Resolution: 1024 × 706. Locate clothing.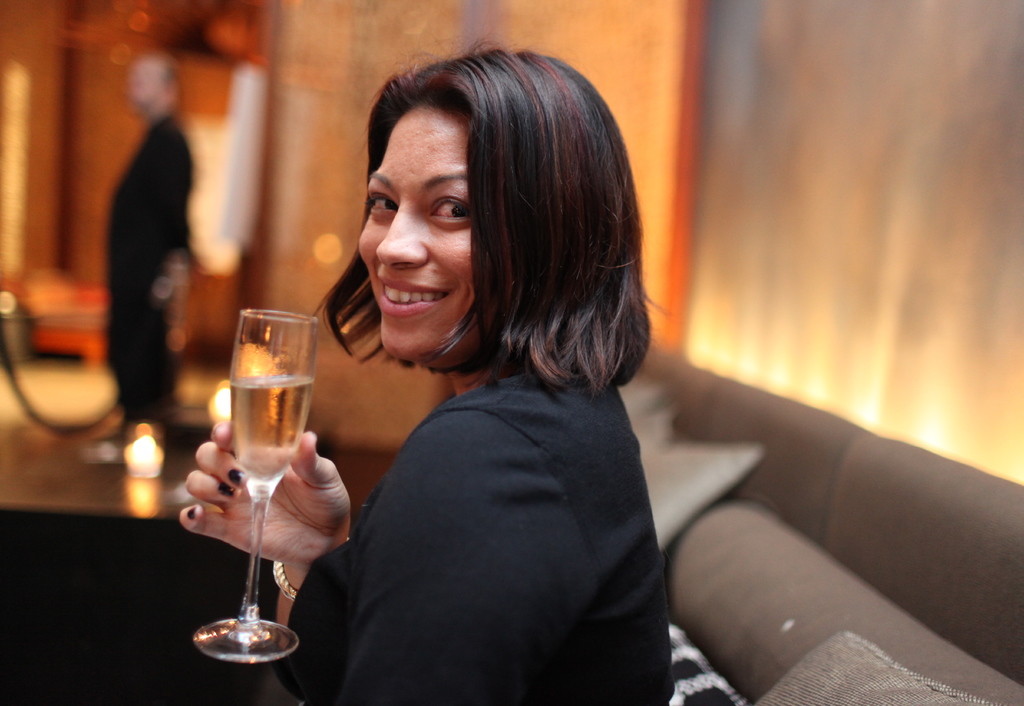
select_region(276, 351, 671, 698).
